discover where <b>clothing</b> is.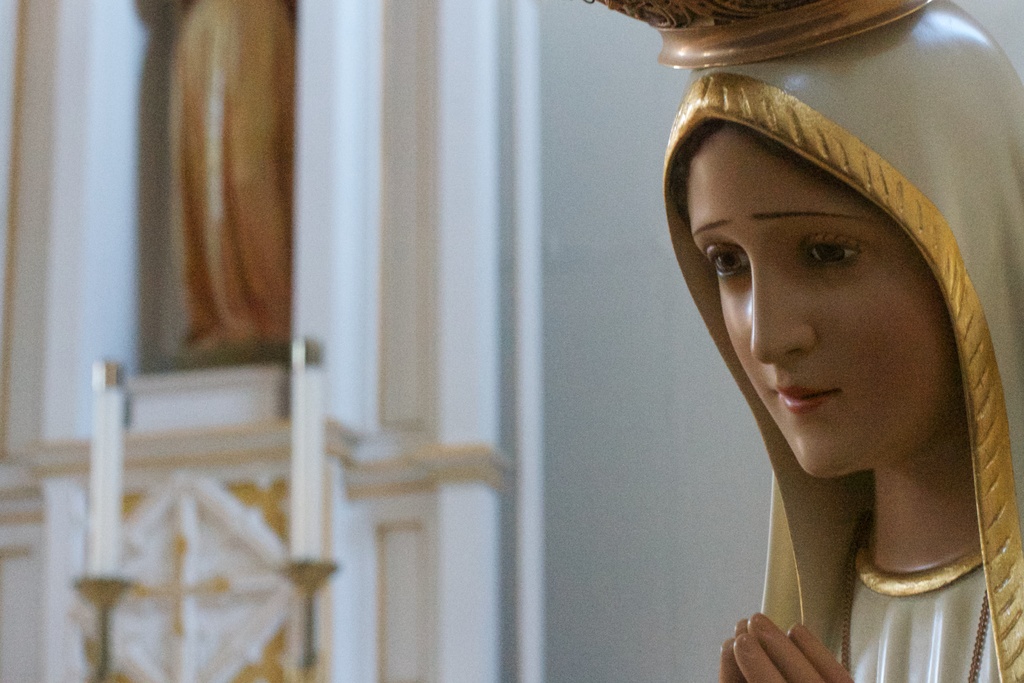
Discovered at (x1=837, y1=554, x2=996, y2=682).
